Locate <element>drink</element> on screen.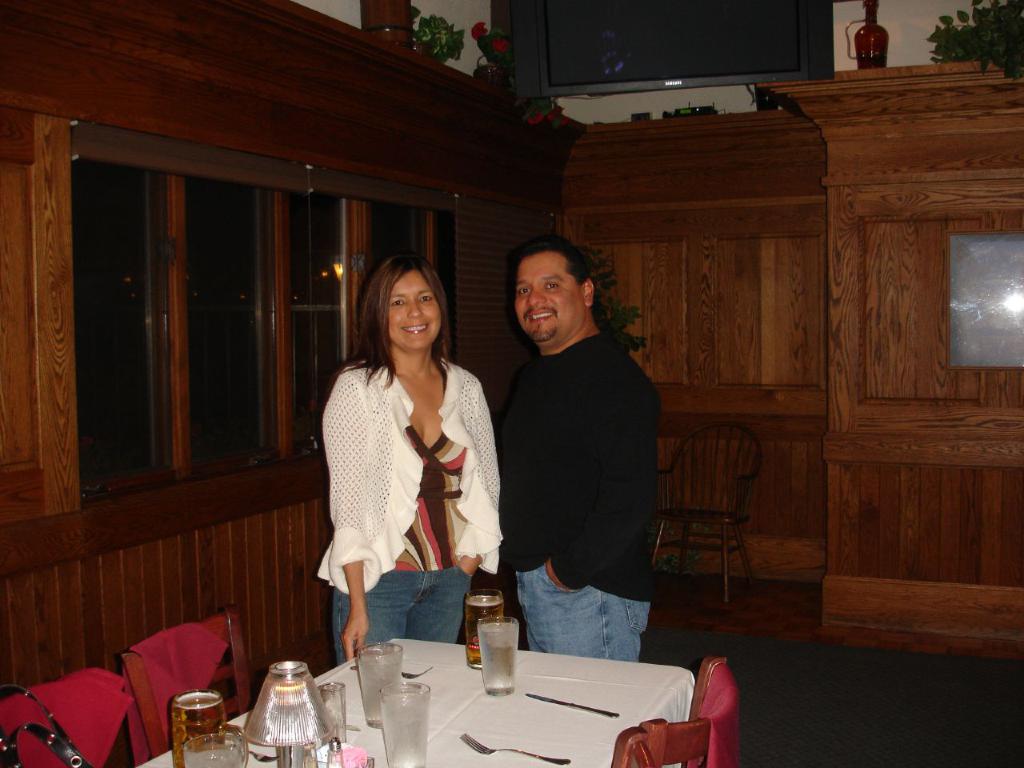
On screen at locate(357, 653, 401, 726).
